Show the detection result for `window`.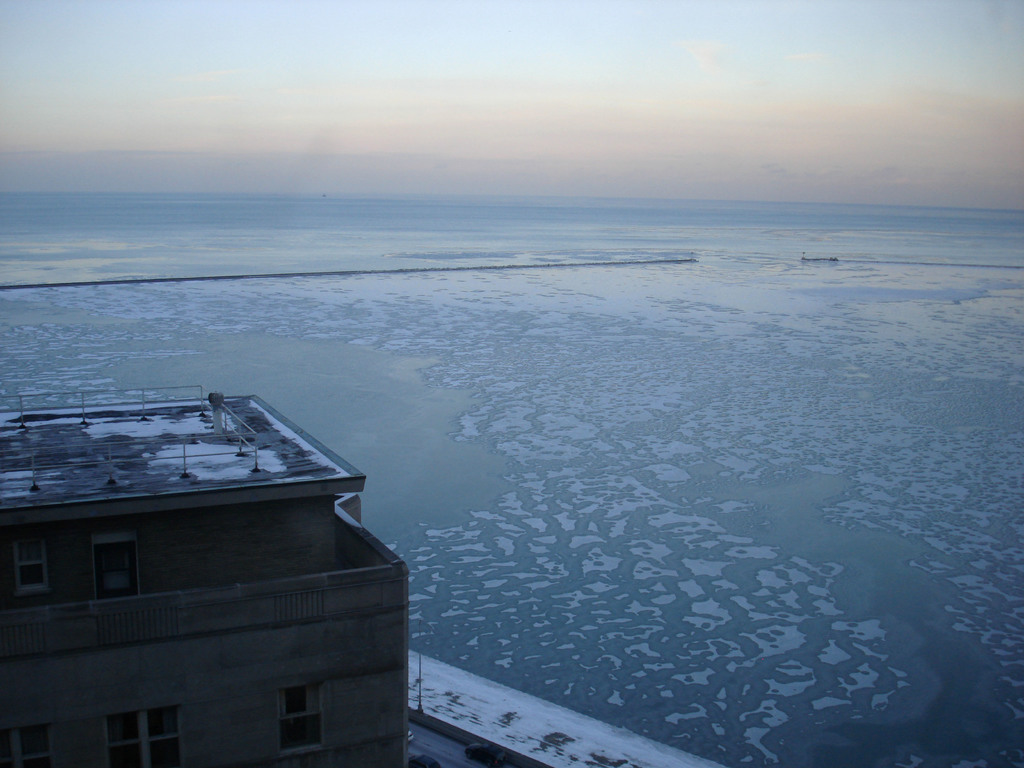
[x1=102, y1=701, x2=191, y2=767].
